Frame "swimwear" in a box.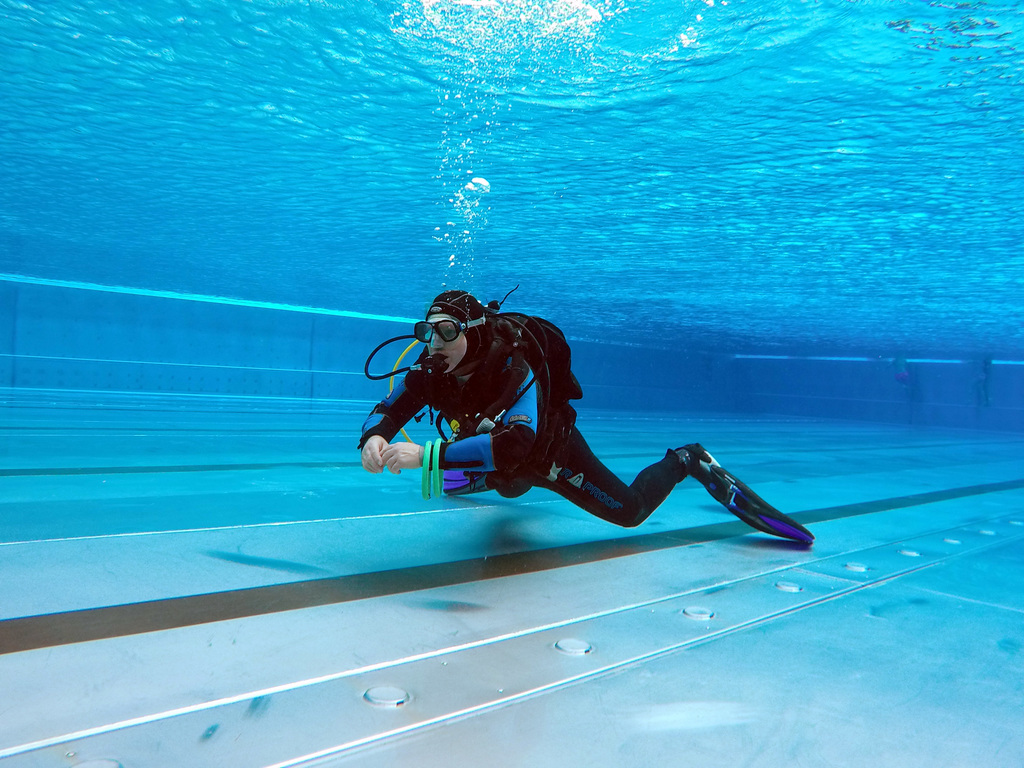
{"left": 360, "top": 315, "right": 820, "bottom": 557}.
